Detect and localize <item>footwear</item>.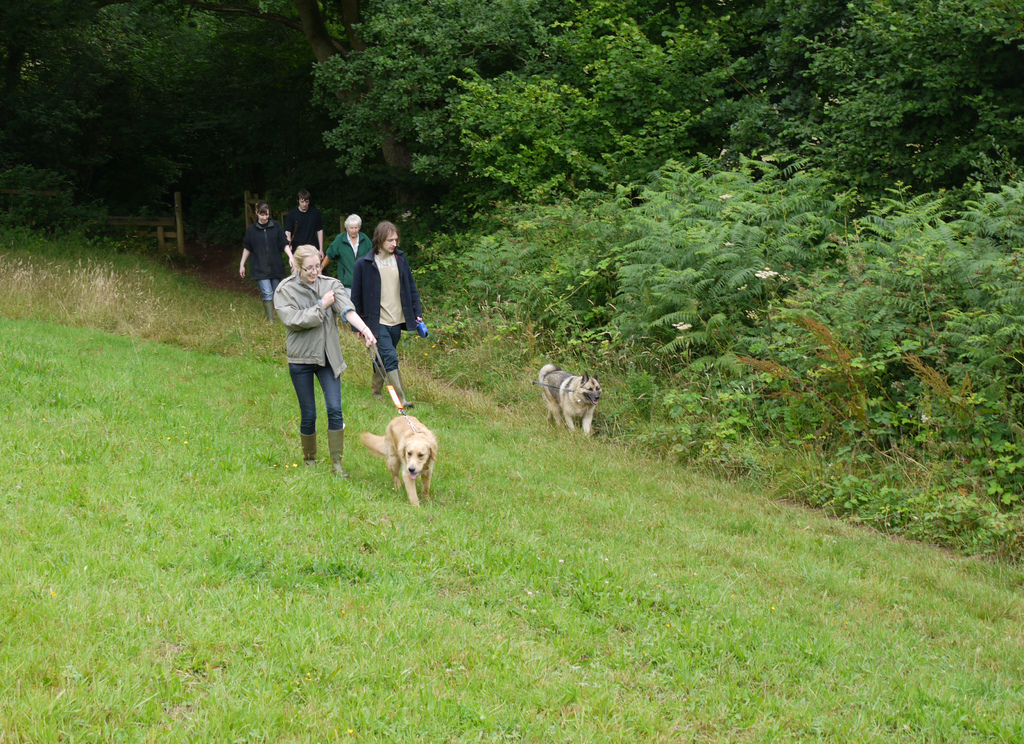
Localized at bbox=(373, 369, 384, 399).
